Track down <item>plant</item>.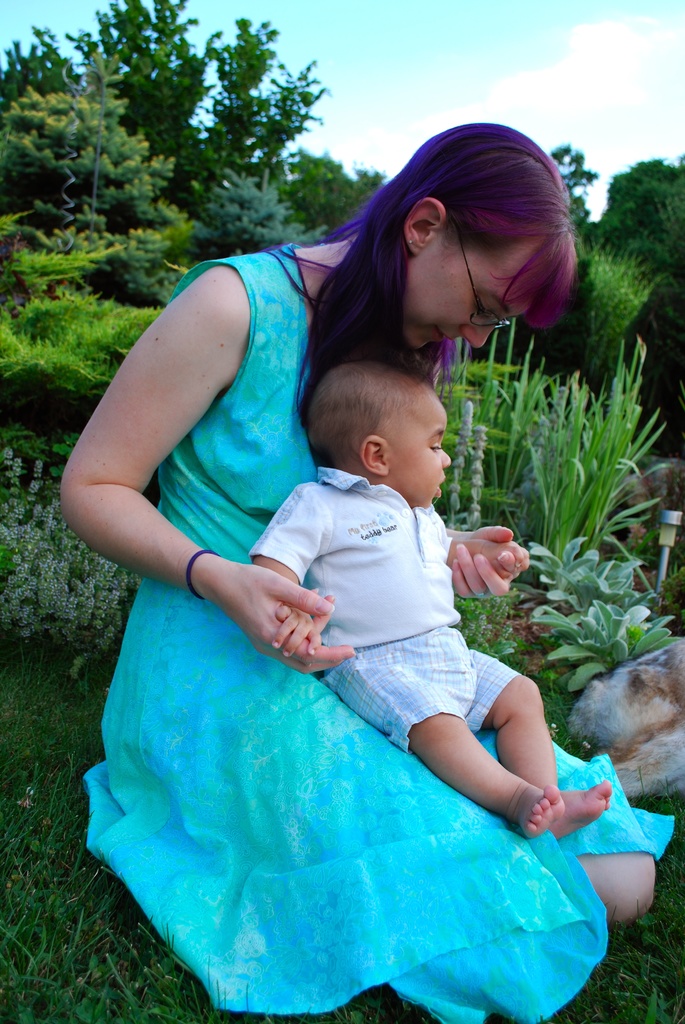
Tracked to l=541, t=127, r=602, b=303.
